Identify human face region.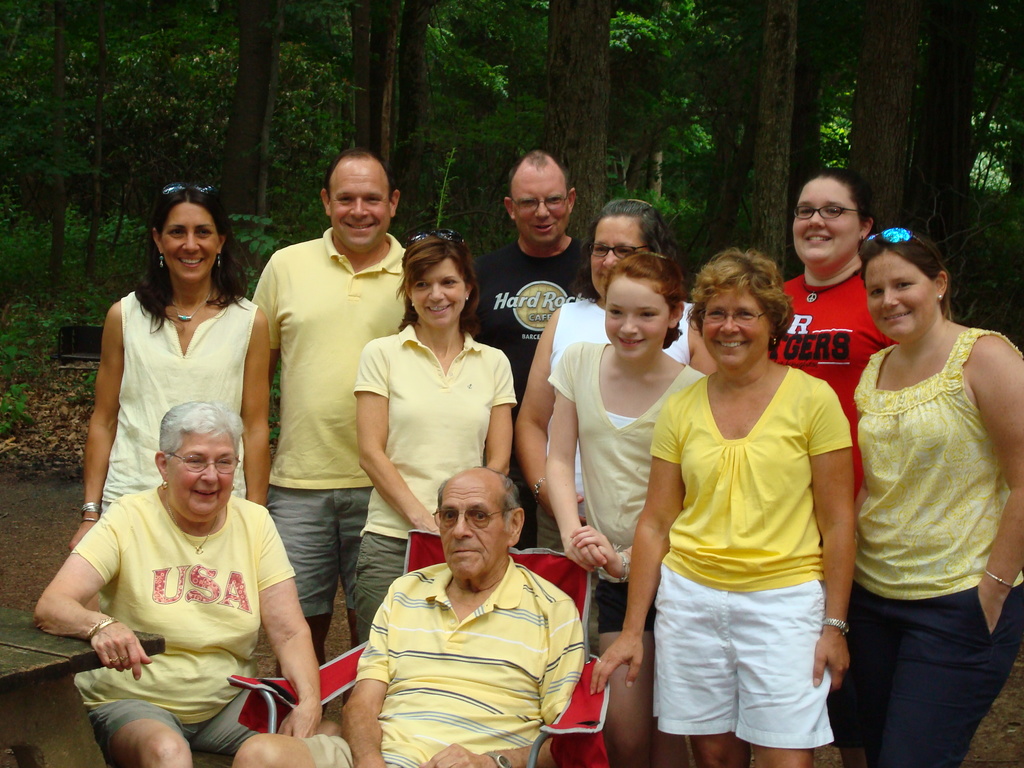
Region: box(335, 177, 387, 253).
